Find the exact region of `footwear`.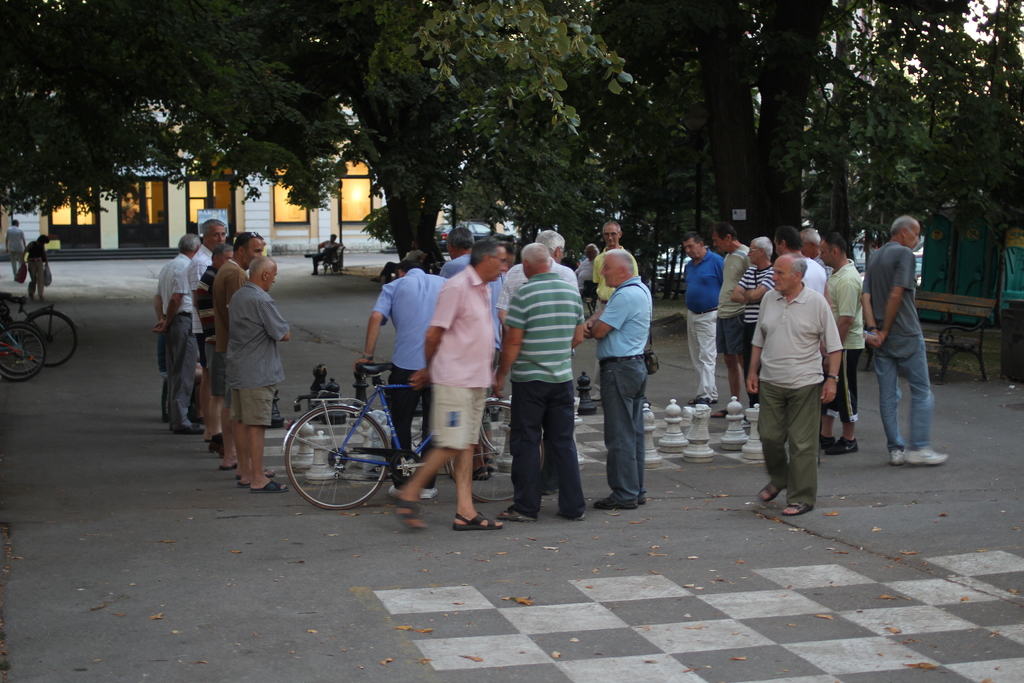
Exact region: (170, 421, 204, 434).
